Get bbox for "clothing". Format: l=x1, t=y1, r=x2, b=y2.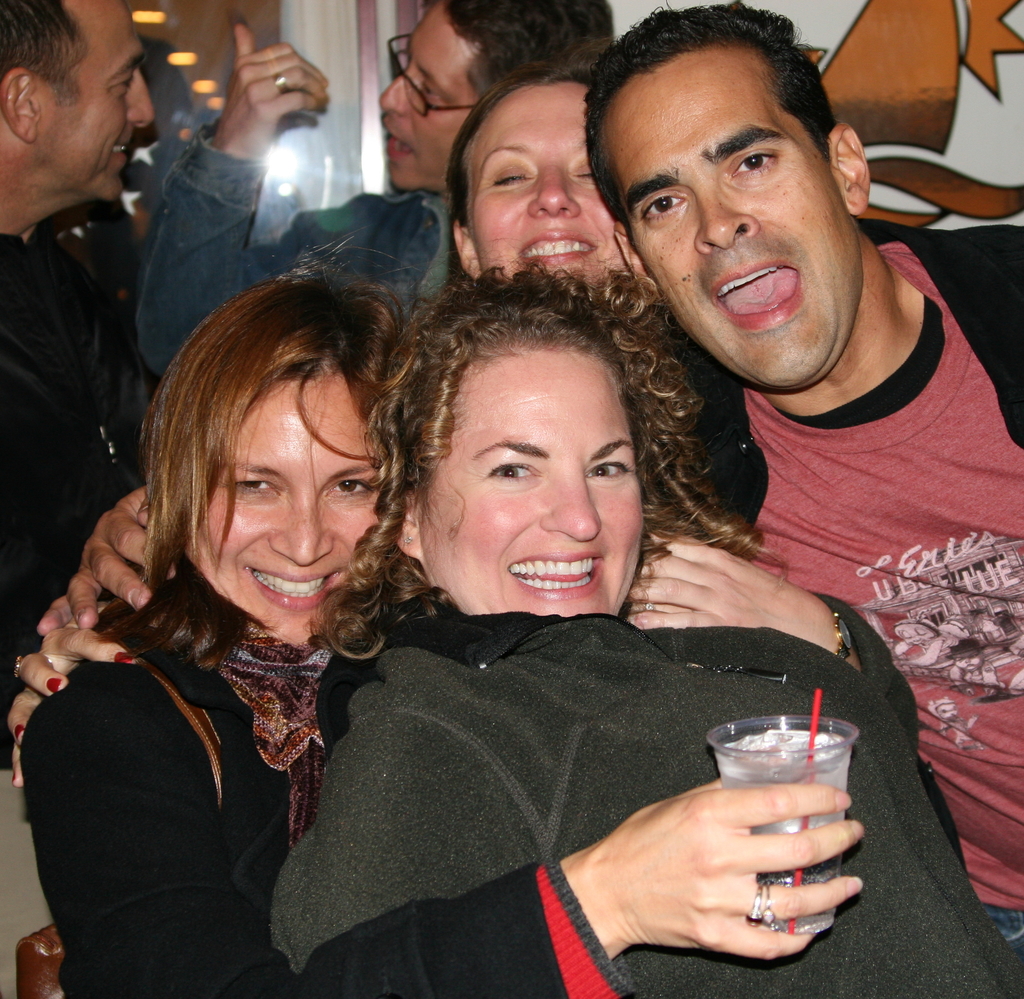
l=36, t=524, r=387, b=968.
